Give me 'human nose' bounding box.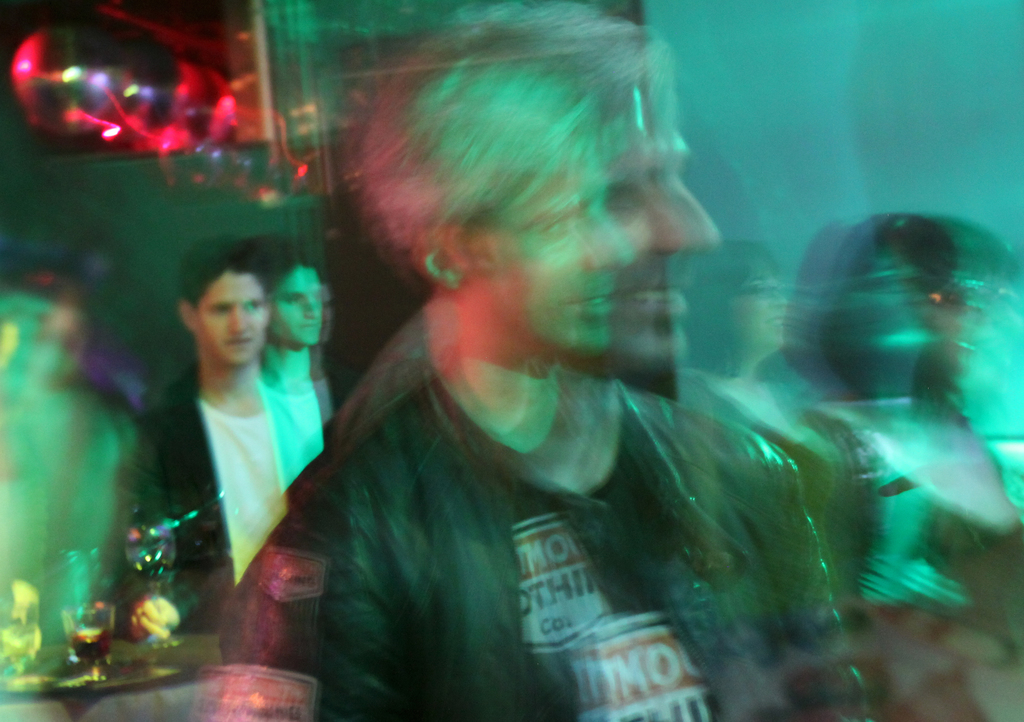
bbox(225, 309, 250, 337).
